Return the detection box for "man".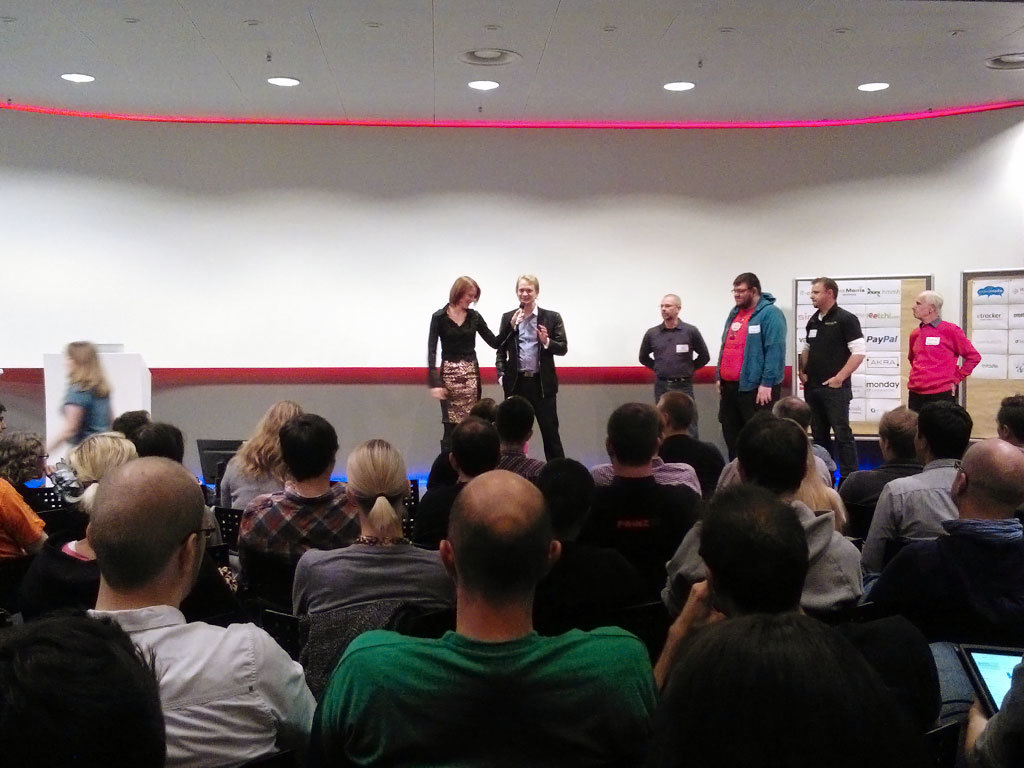
BBox(711, 272, 789, 458).
